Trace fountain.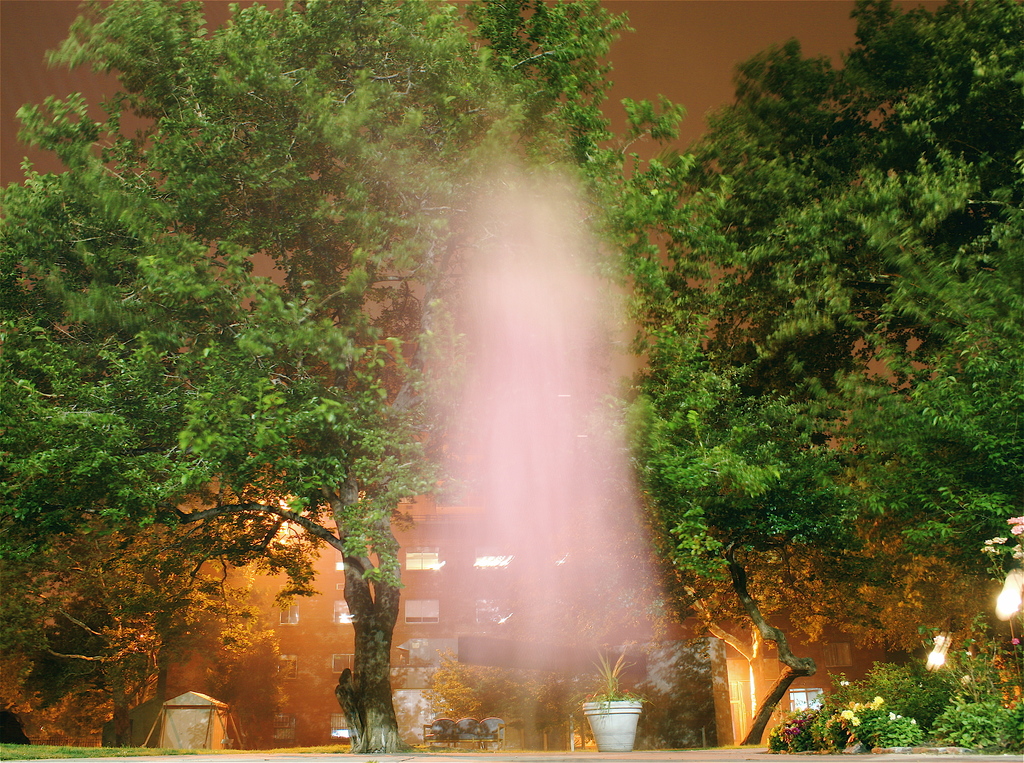
Traced to (left=117, top=1, right=856, bottom=762).
